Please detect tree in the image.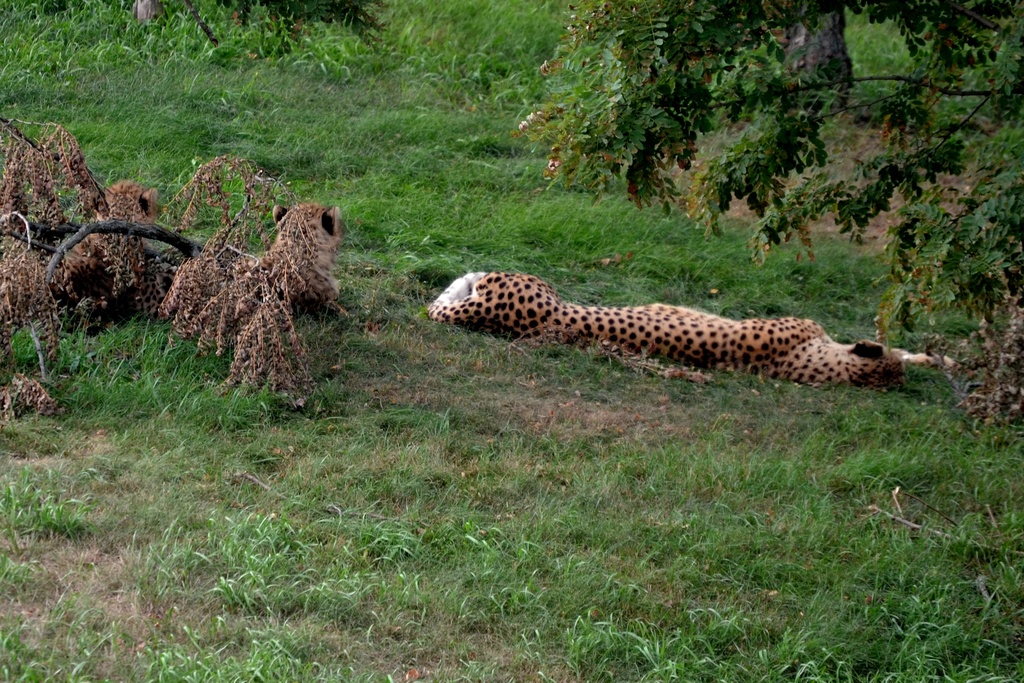
l=506, t=0, r=1023, b=347.
